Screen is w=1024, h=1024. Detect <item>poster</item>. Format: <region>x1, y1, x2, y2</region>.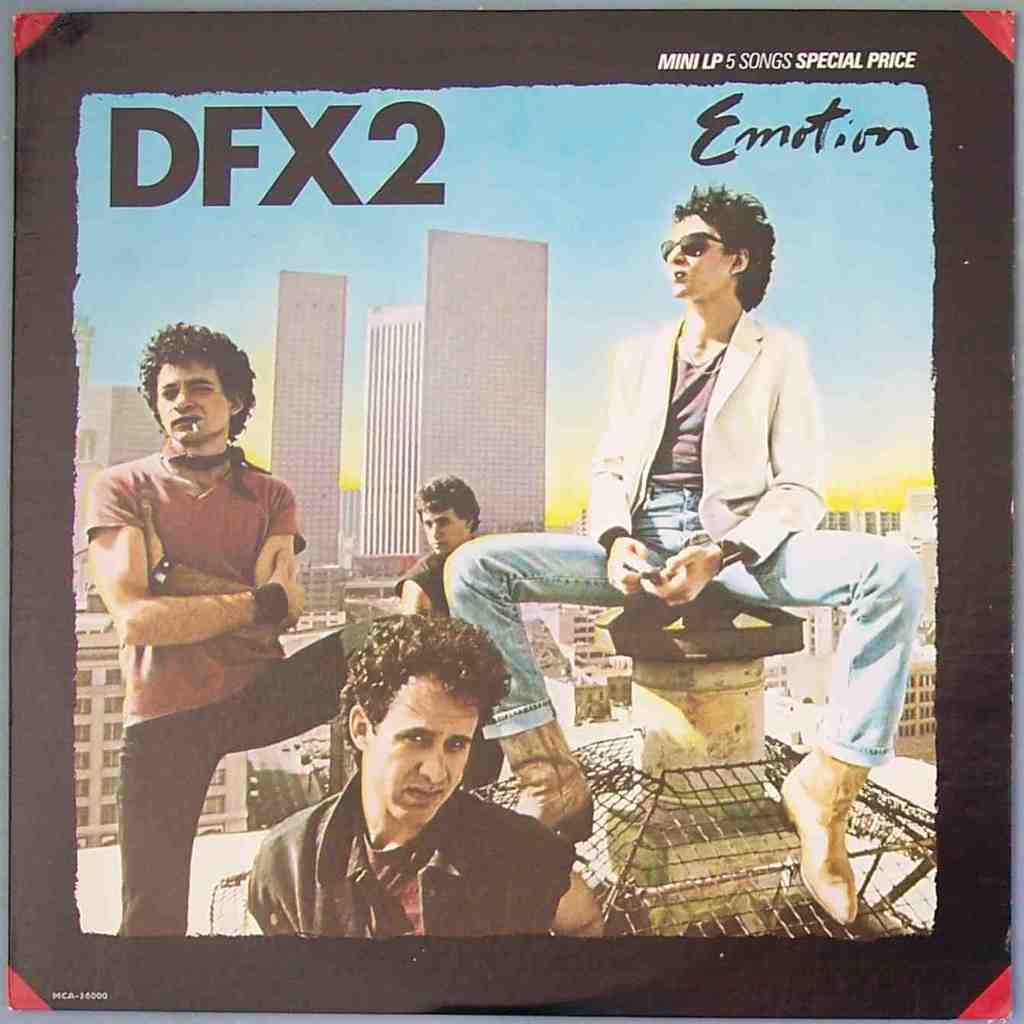
<region>5, 7, 1014, 1021</region>.
